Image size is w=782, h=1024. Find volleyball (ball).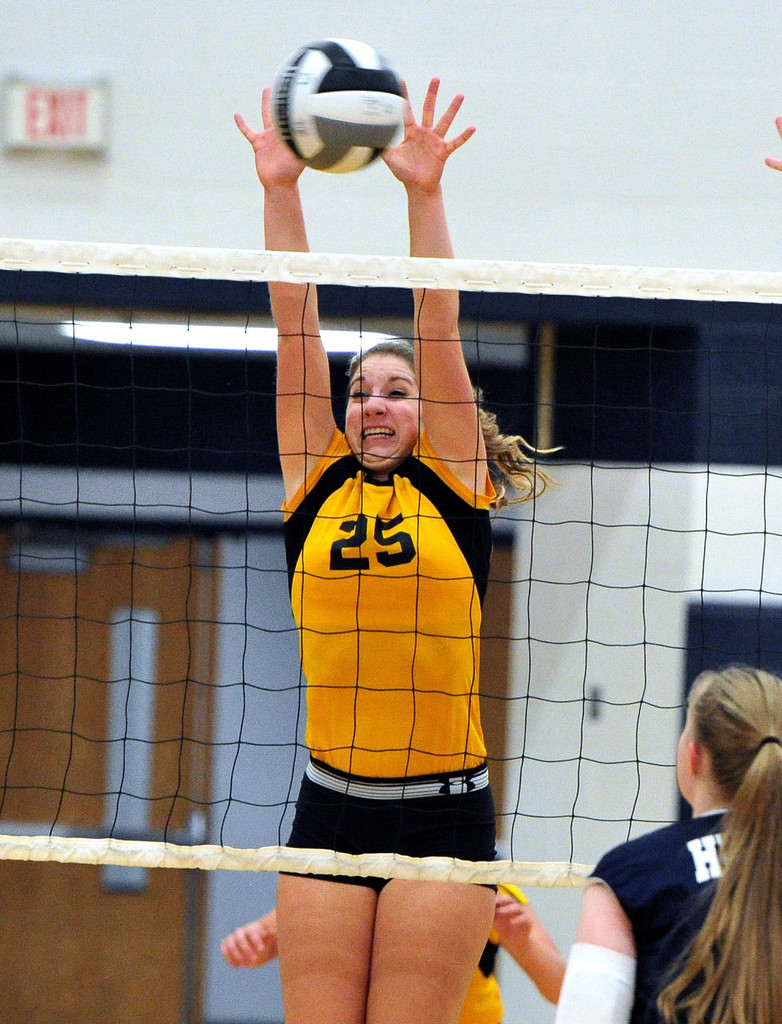
[268, 34, 408, 175].
